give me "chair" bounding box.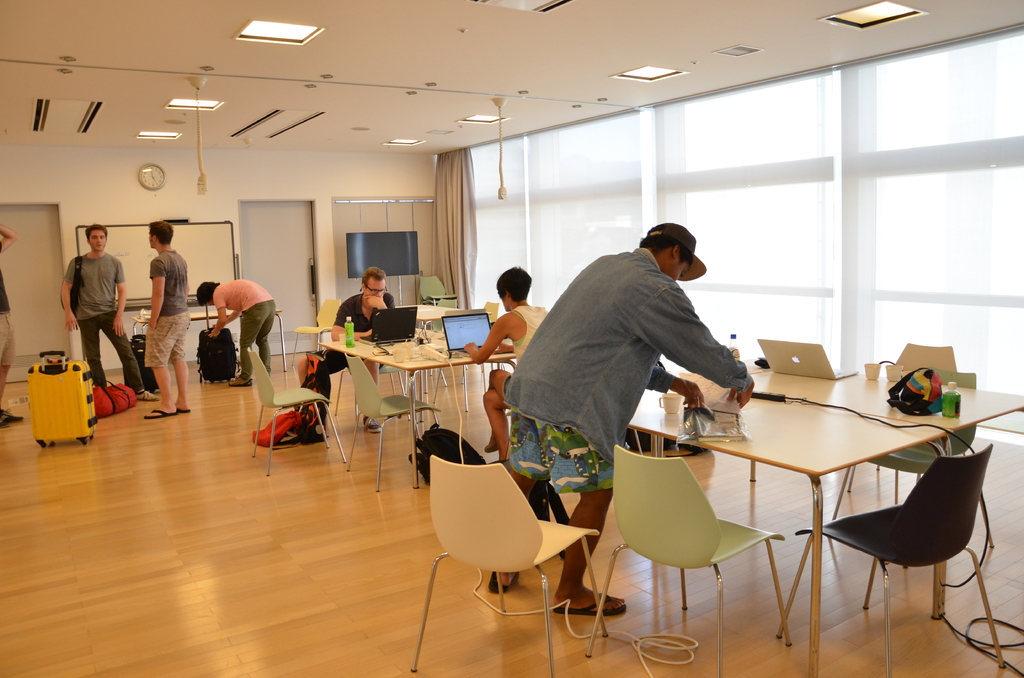
bbox(824, 359, 979, 533).
